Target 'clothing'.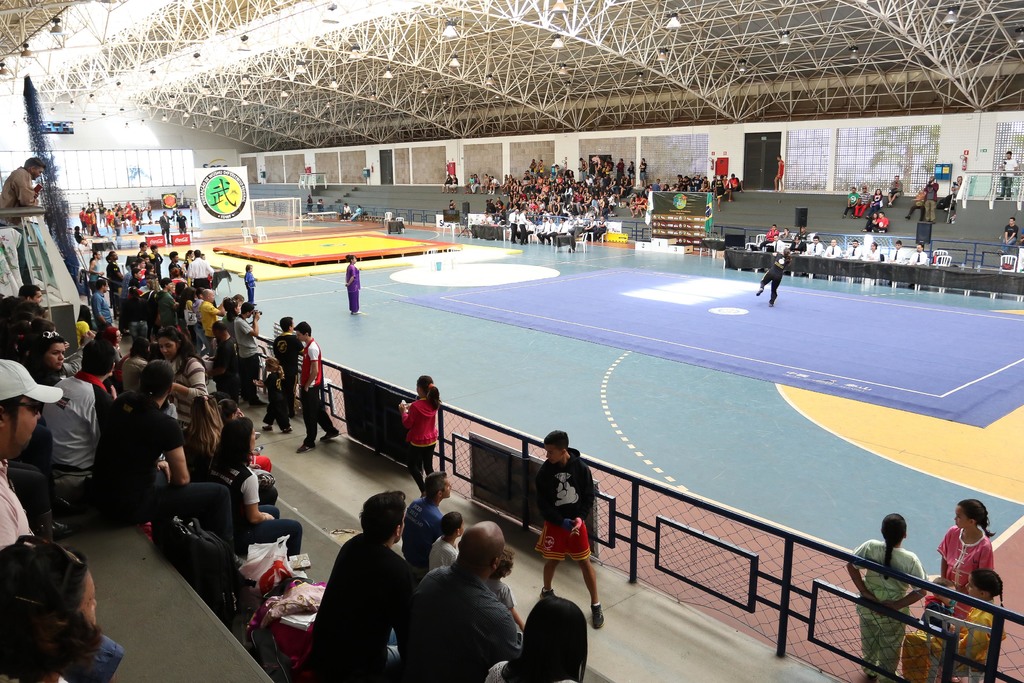
Target region: bbox=(854, 540, 921, 680).
